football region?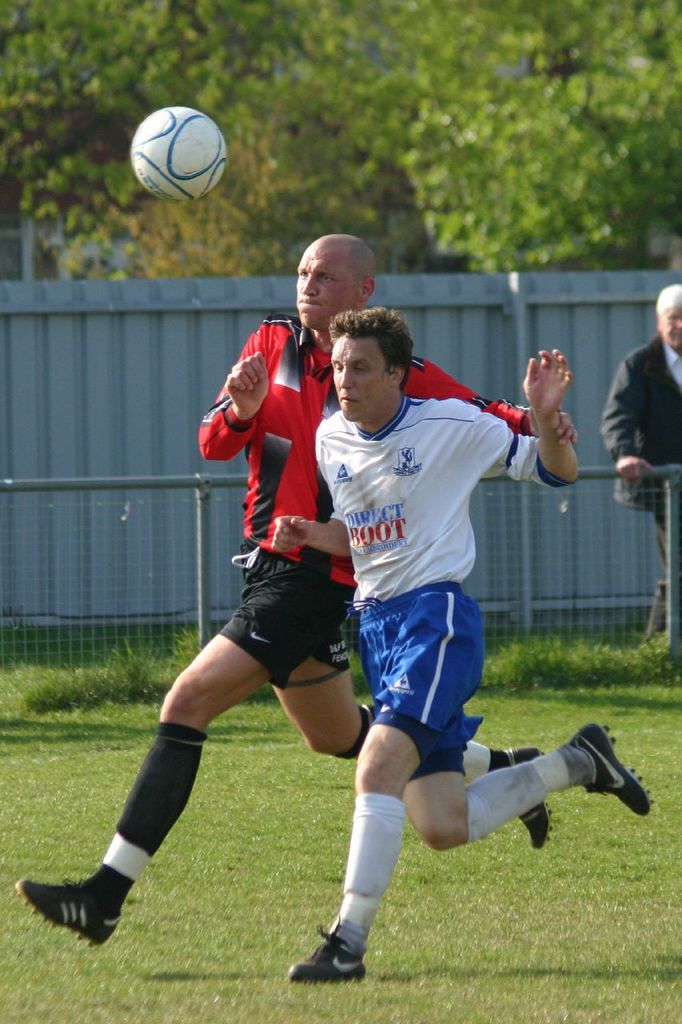
132, 107, 229, 209
